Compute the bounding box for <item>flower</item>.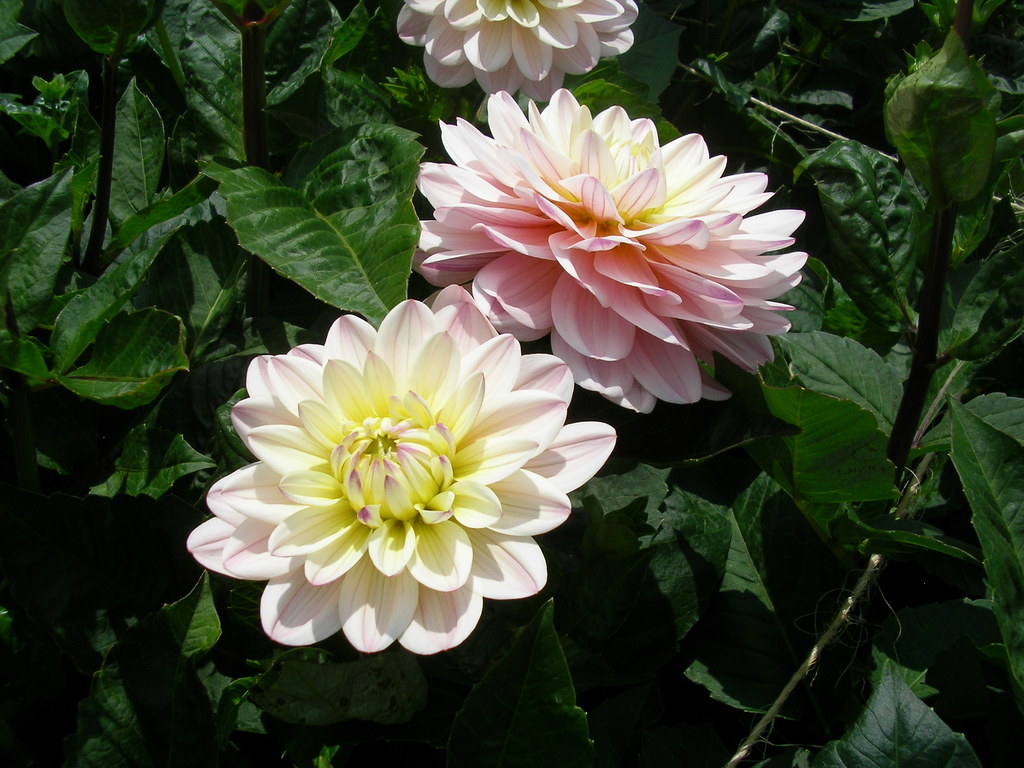
394:0:637:94.
